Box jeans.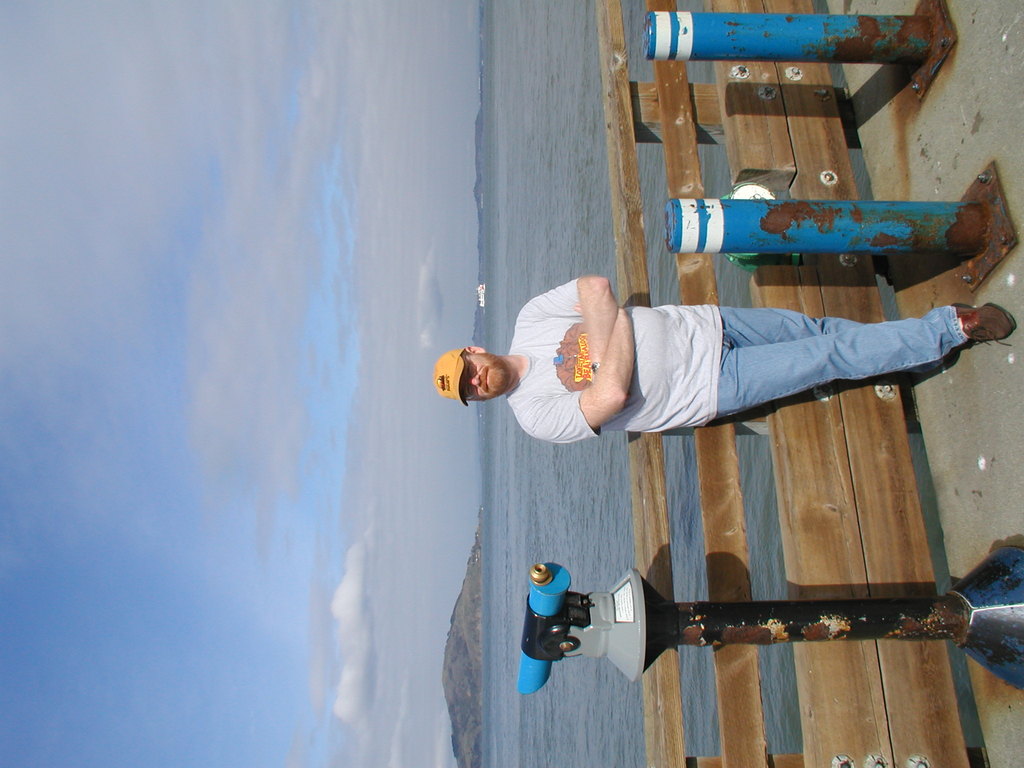
[719, 305, 959, 418].
